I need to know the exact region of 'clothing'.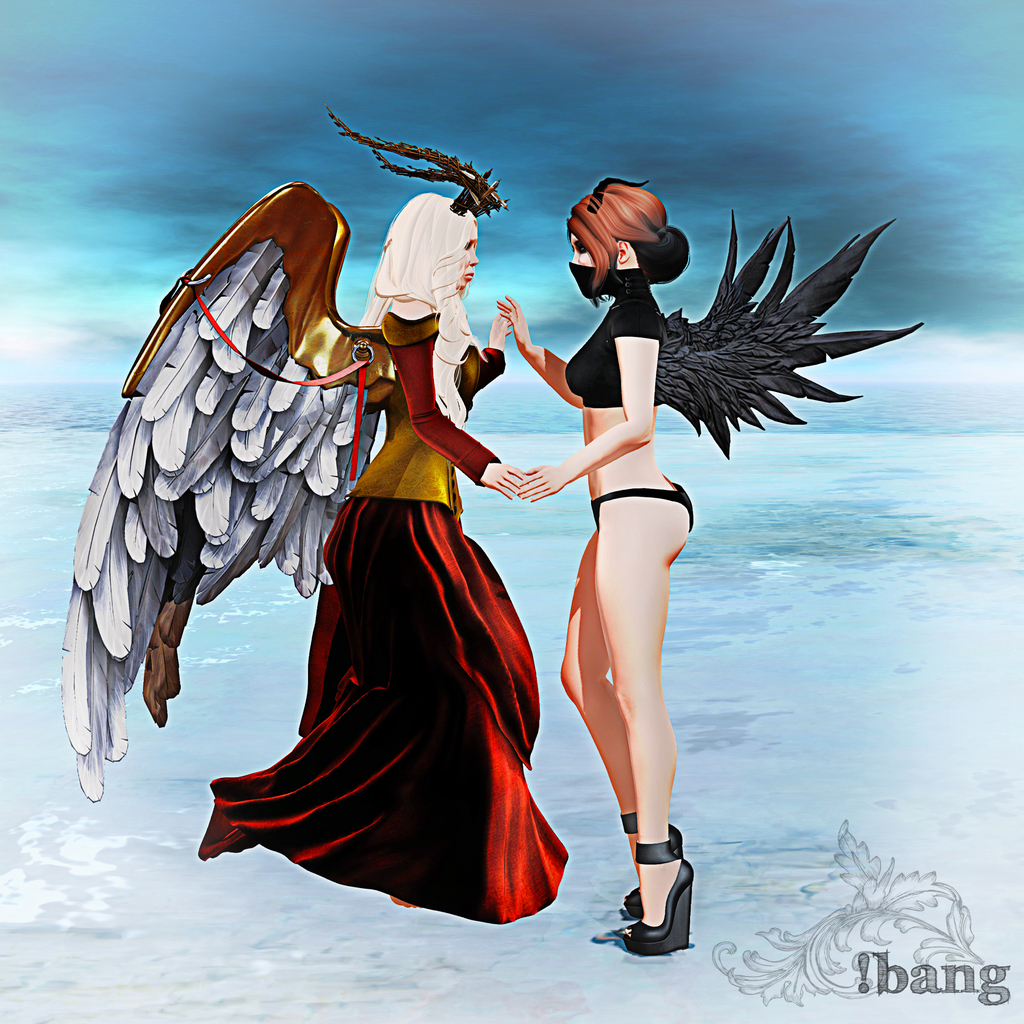
Region: 241,237,557,908.
